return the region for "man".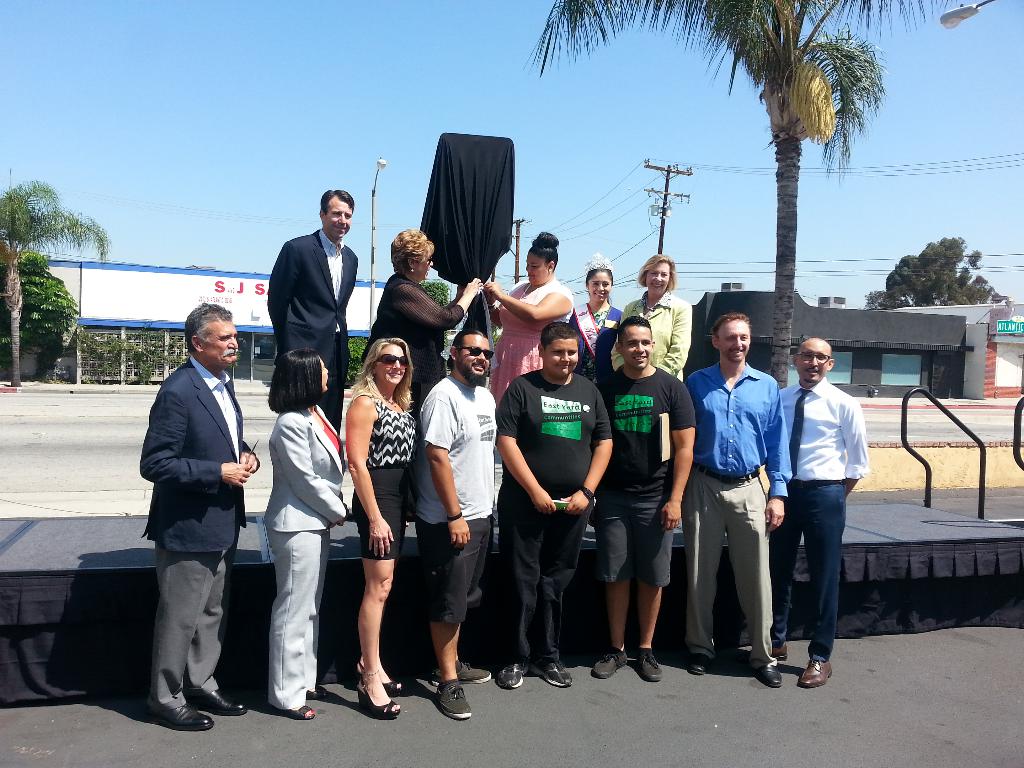
detection(495, 323, 616, 694).
